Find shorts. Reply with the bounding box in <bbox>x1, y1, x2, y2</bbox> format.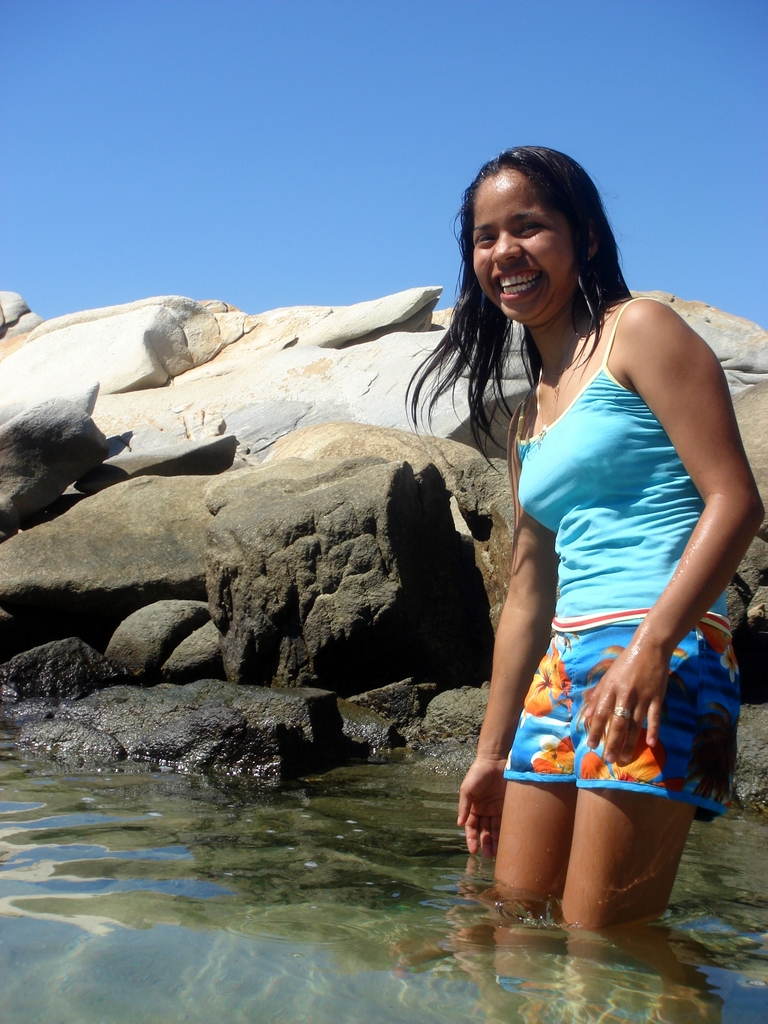
<bbox>516, 660, 721, 812</bbox>.
